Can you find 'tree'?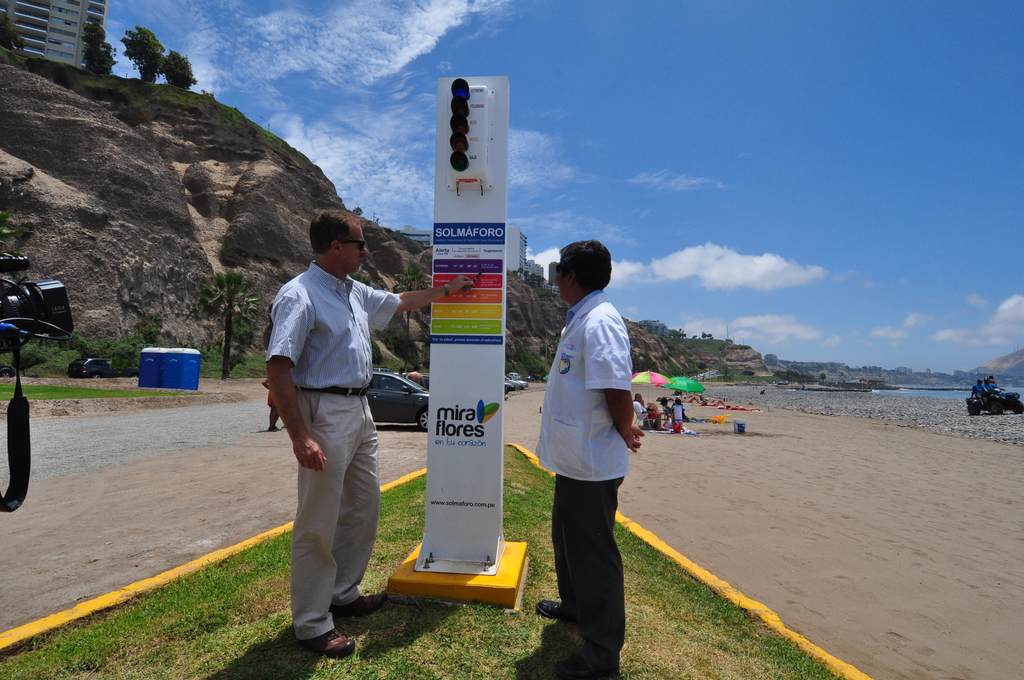
Yes, bounding box: <bbox>706, 332, 714, 343</bbox>.
